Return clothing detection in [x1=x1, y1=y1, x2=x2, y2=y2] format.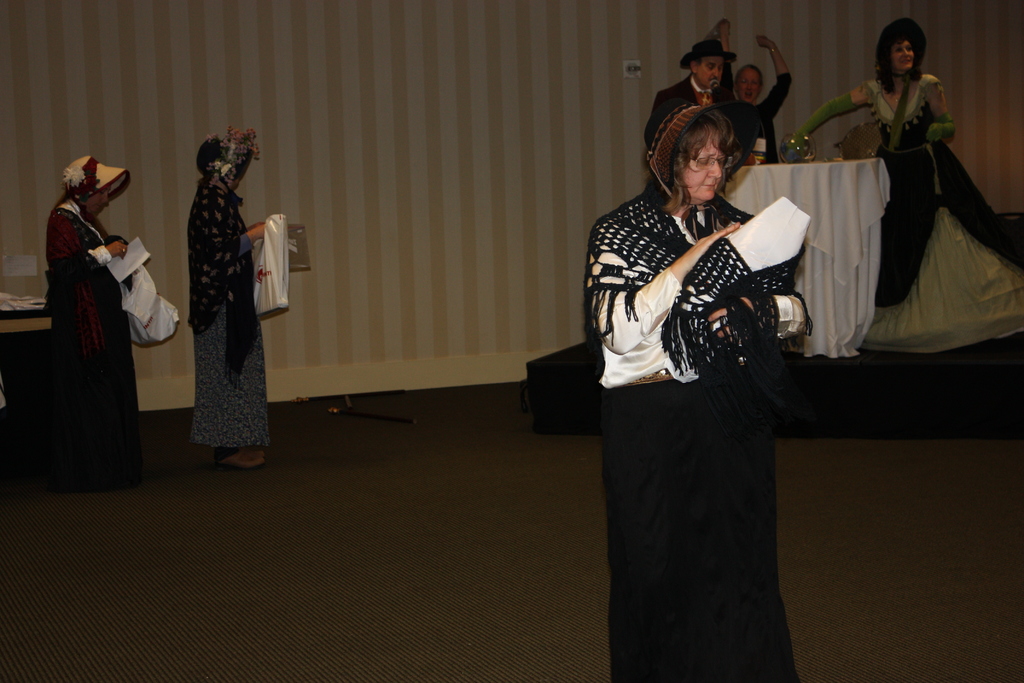
[x1=712, y1=55, x2=792, y2=163].
